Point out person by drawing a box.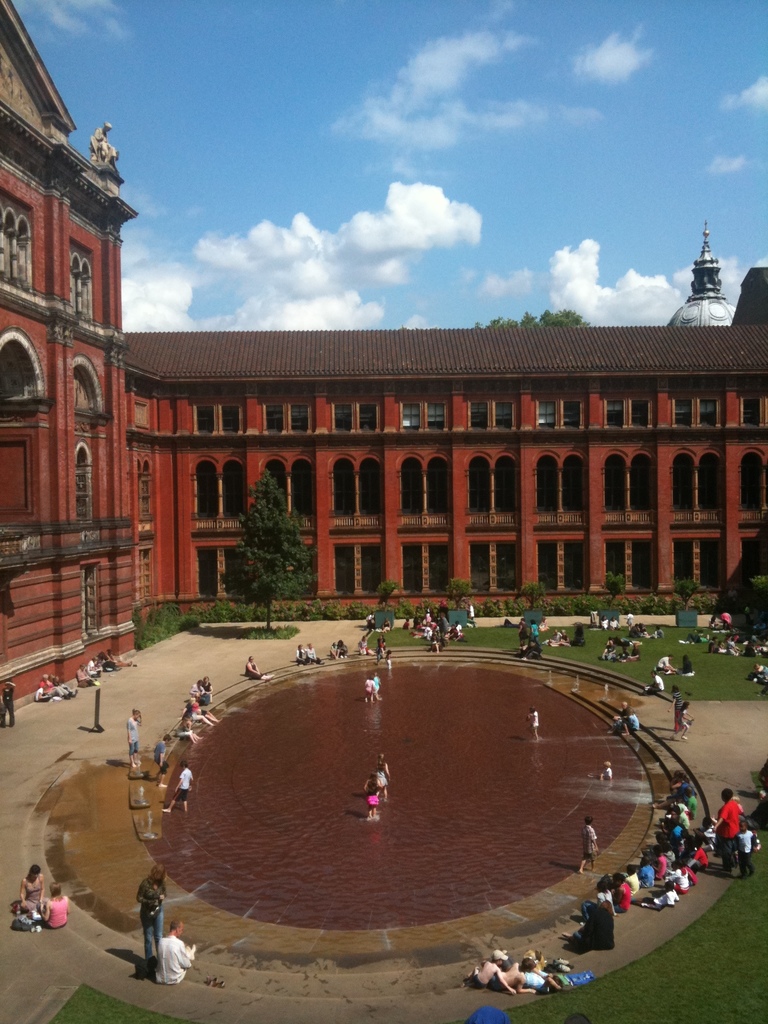
crop(754, 665, 765, 686).
